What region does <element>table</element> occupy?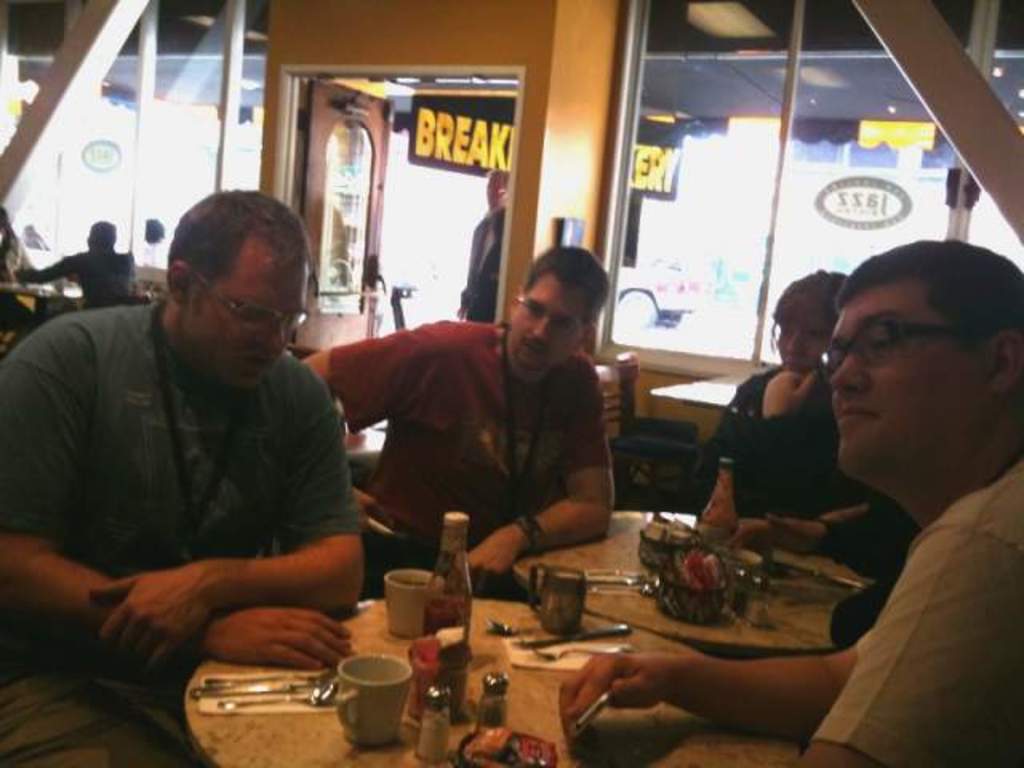
515 509 861 656.
